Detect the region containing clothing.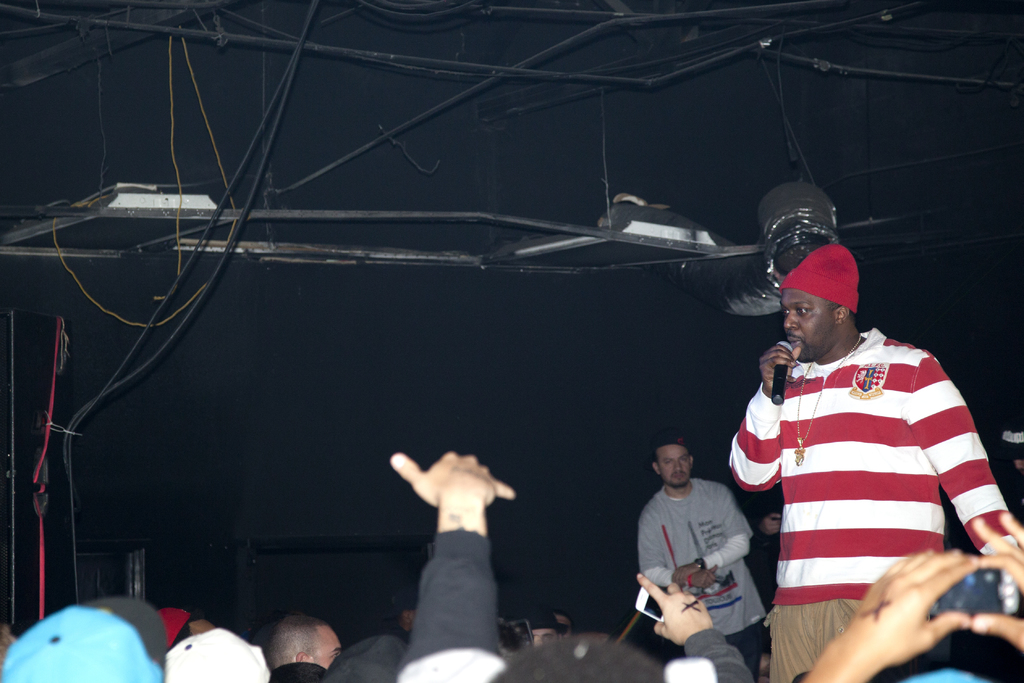
l=718, t=318, r=1023, b=682.
